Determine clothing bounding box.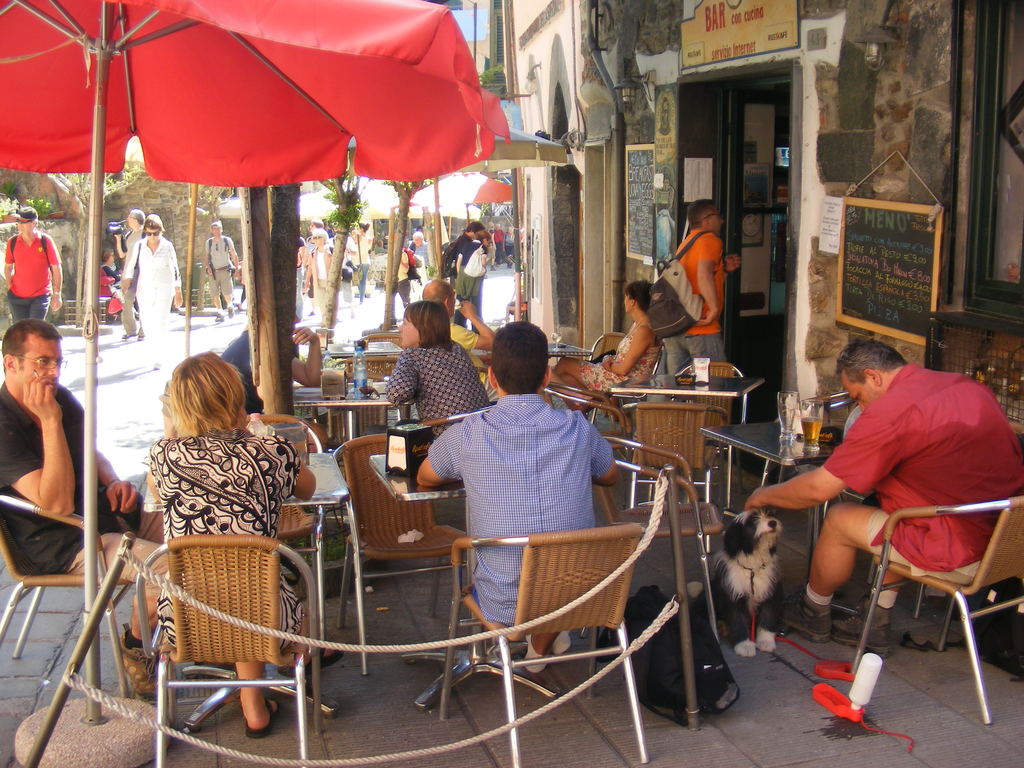
Determined: bbox(133, 229, 184, 365).
